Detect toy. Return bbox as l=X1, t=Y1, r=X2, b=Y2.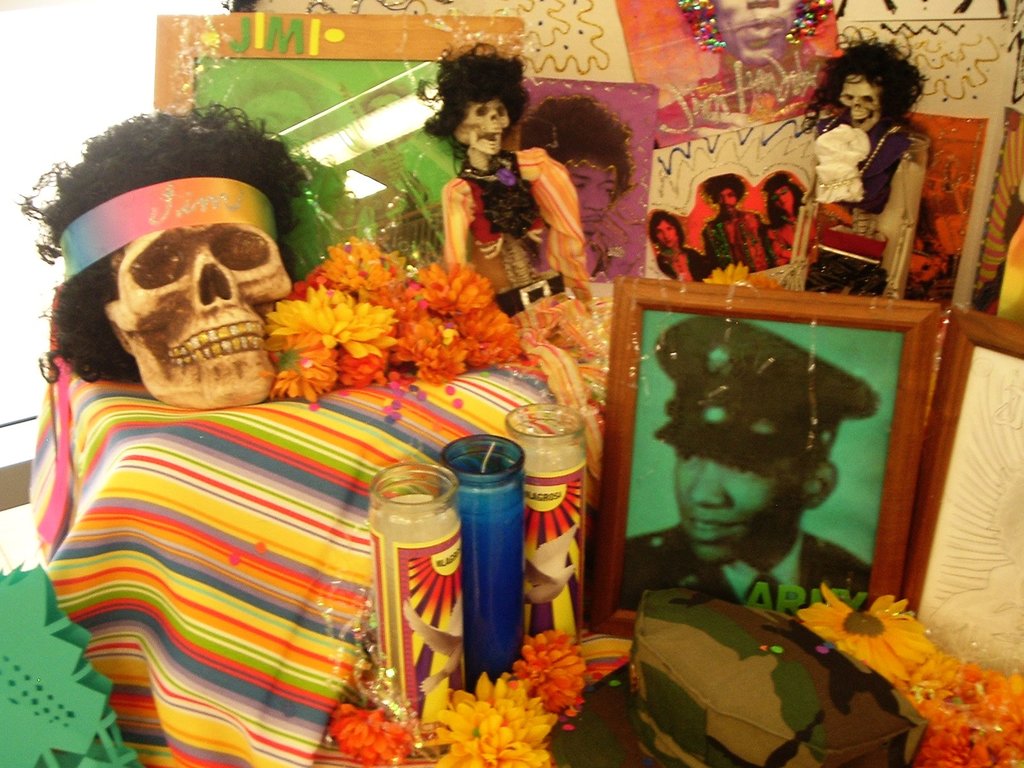
l=18, t=102, r=313, b=413.
